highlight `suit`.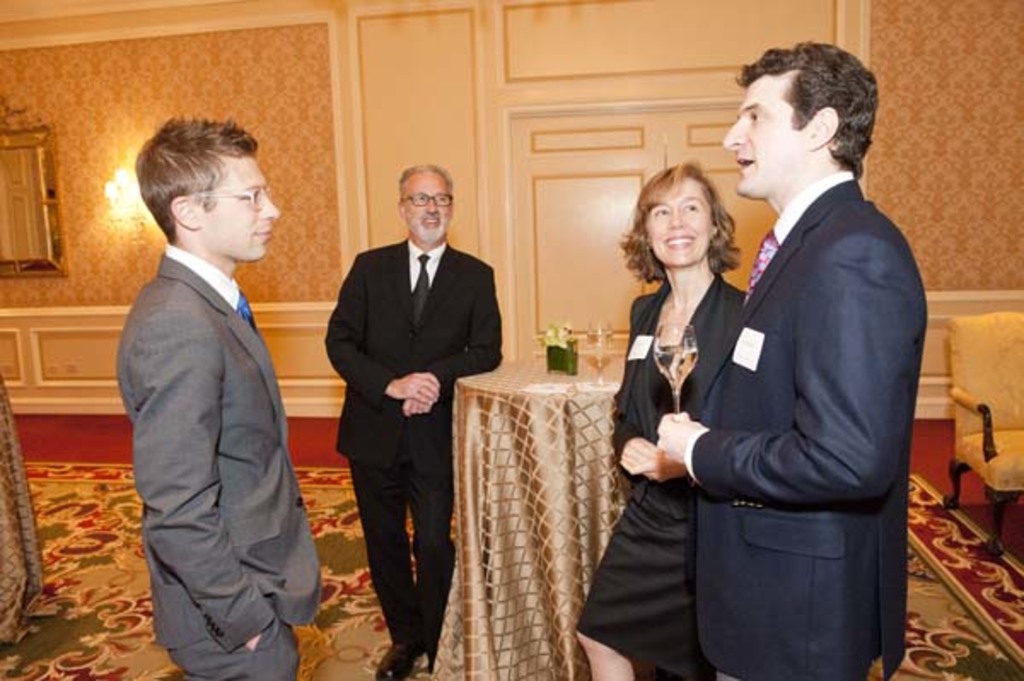
Highlighted region: box=[575, 280, 744, 679].
